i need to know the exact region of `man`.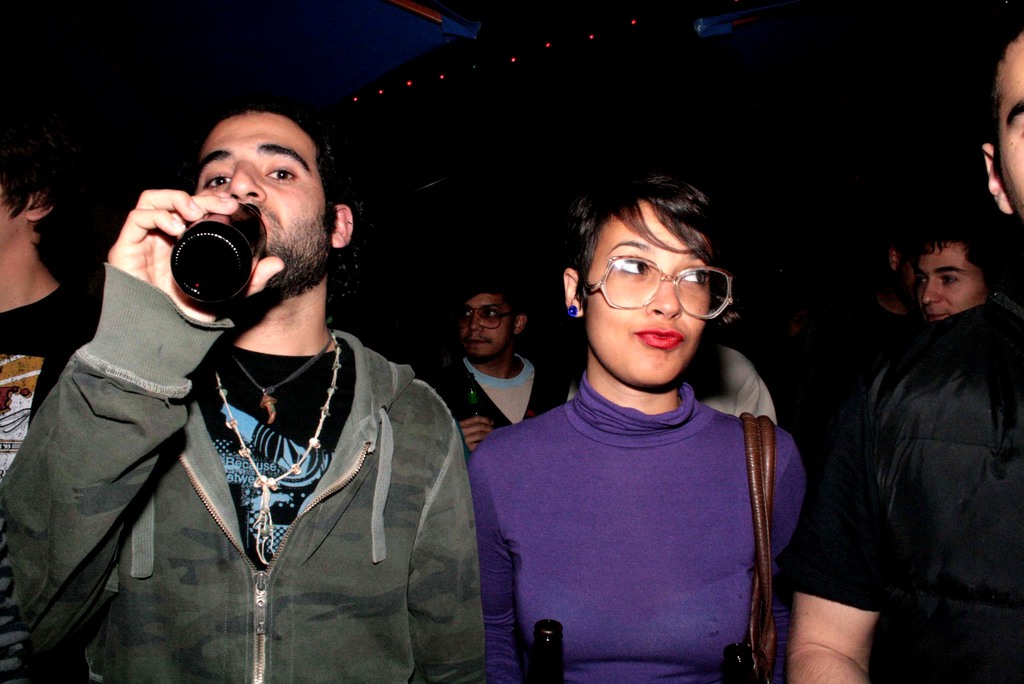
Region: bbox(430, 280, 564, 452).
